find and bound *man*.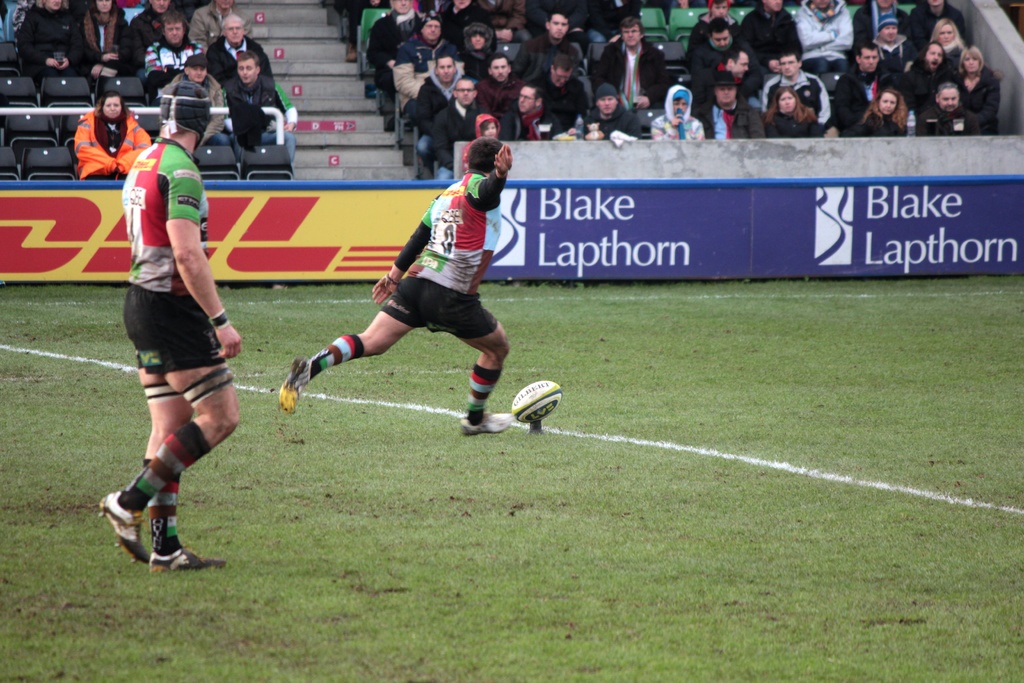
Bound: <bbox>527, 55, 591, 134</bbox>.
